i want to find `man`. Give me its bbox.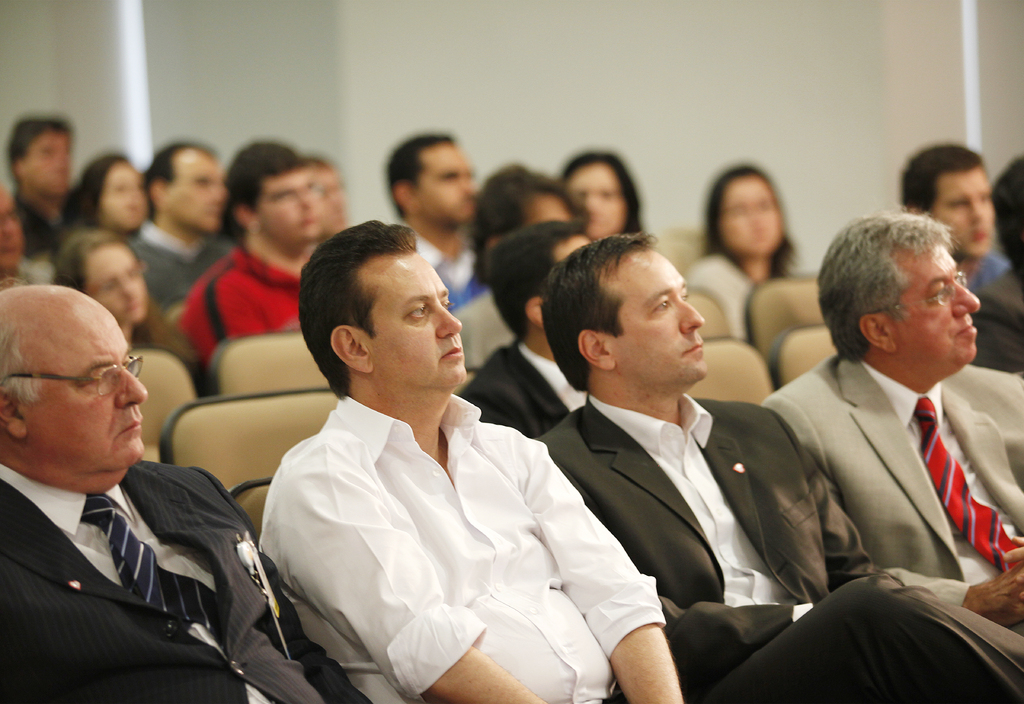
l=129, t=136, r=240, b=315.
